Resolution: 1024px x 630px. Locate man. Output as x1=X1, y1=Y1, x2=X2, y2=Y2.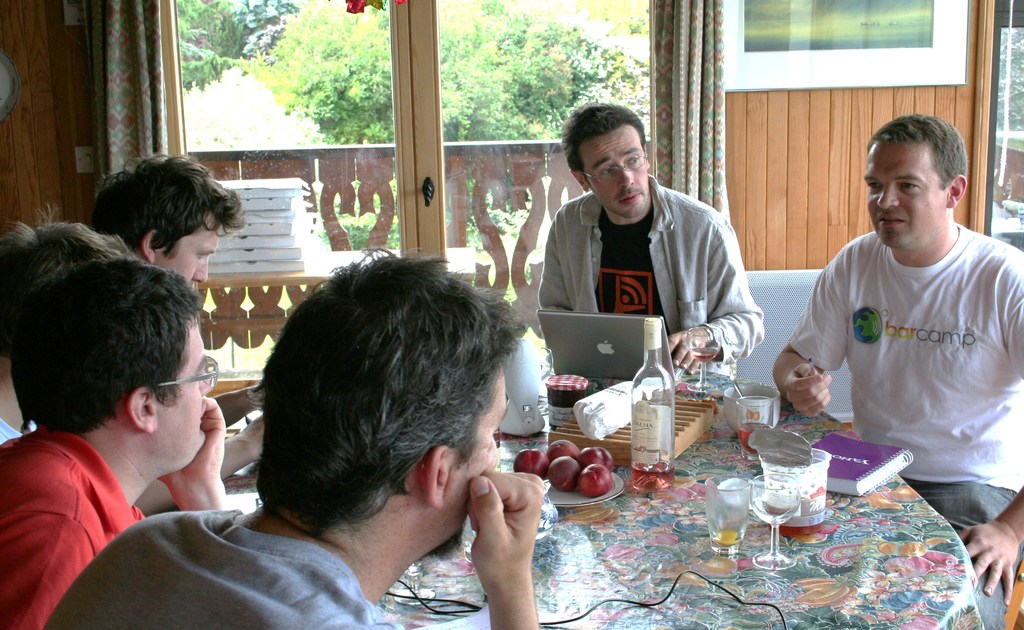
x1=120, y1=243, x2=600, y2=629.
